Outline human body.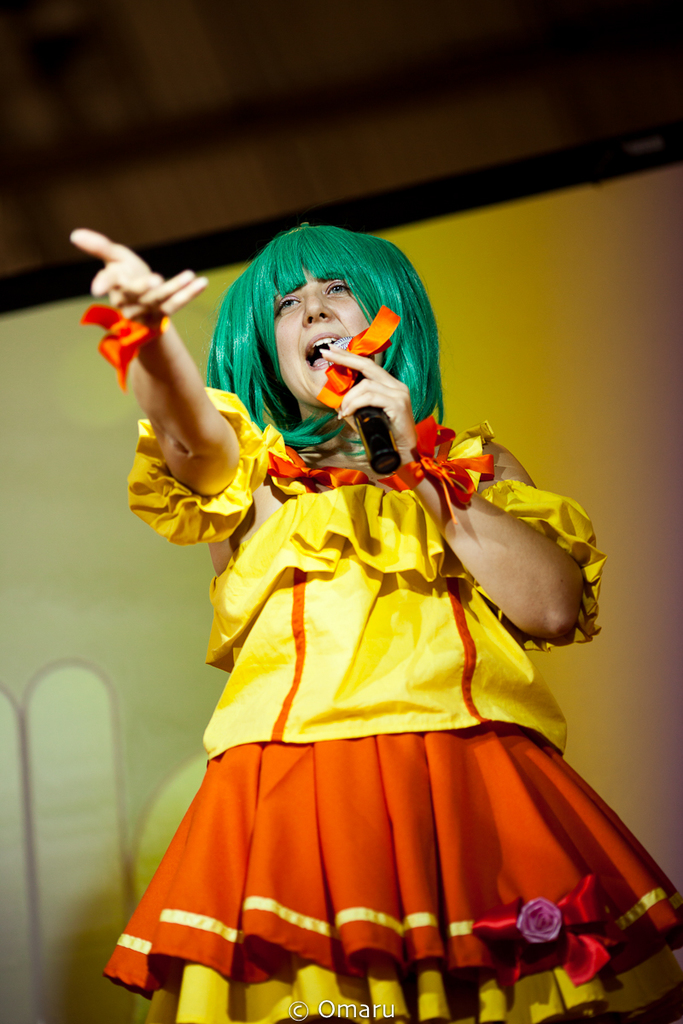
Outline: (left=77, top=218, right=677, bottom=1019).
